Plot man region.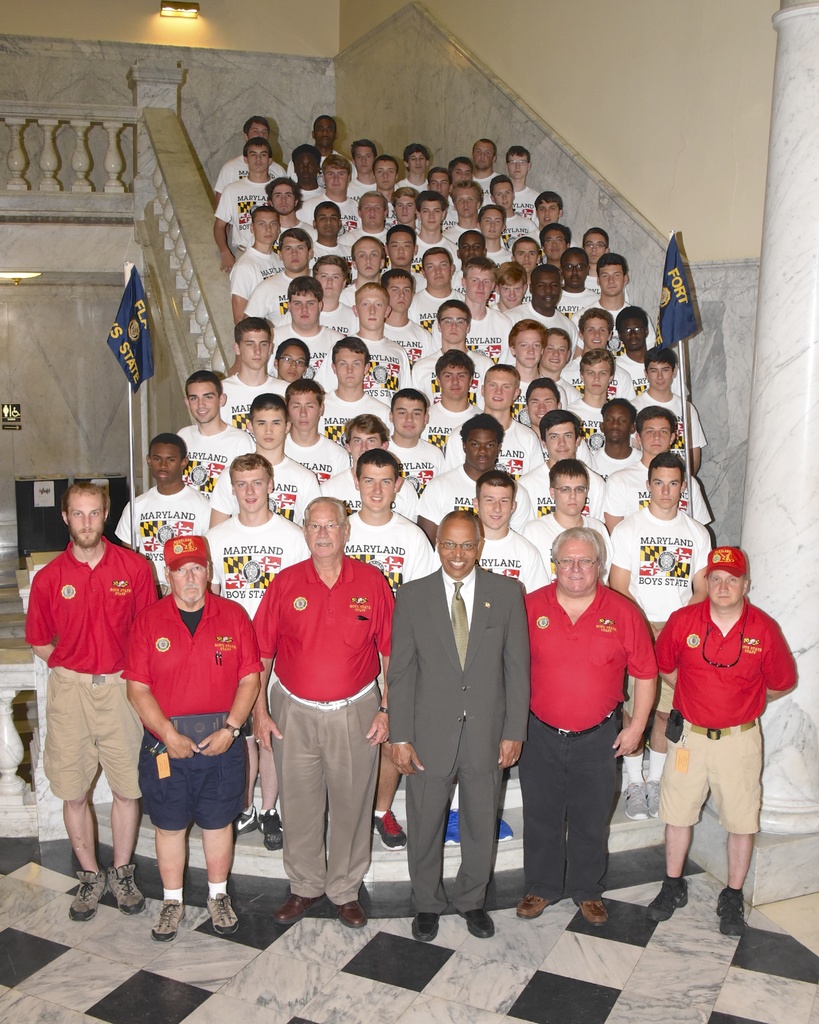
Plotted at (571,229,617,285).
